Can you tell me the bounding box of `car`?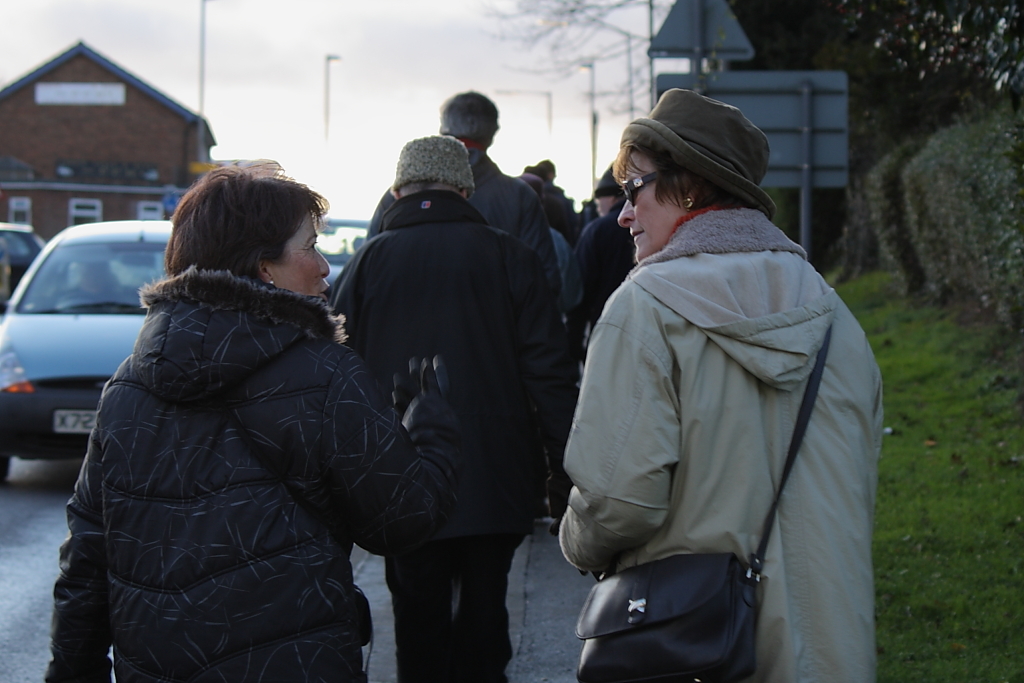
0,219,178,484.
